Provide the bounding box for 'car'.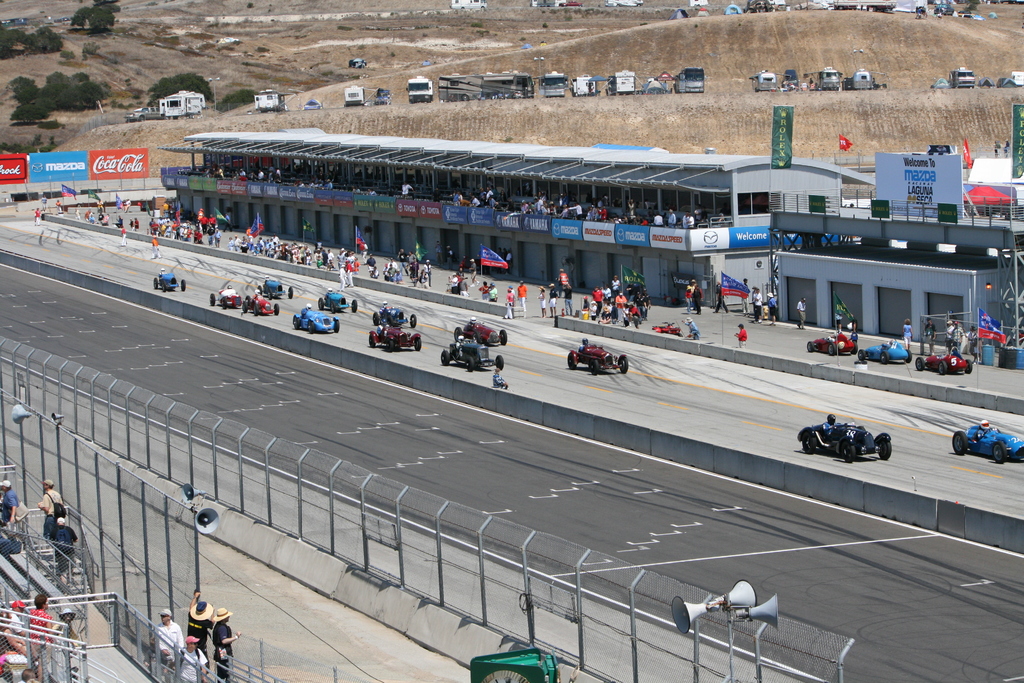
x1=255, y1=277, x2=294, y2=304.
